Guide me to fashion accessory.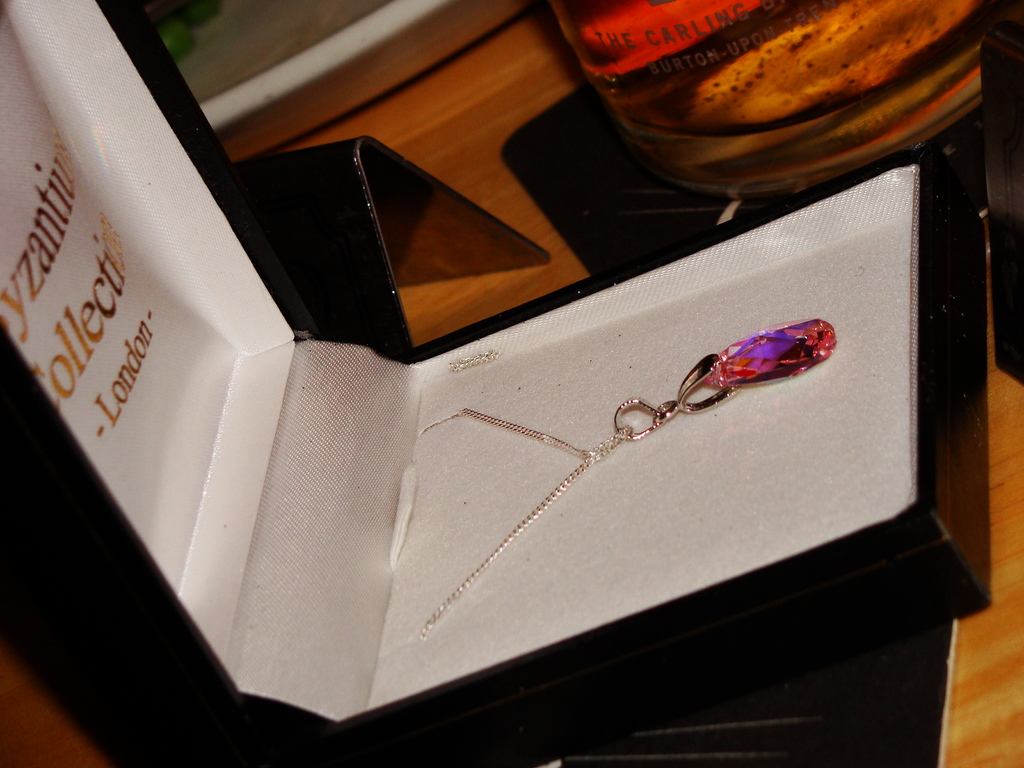
Guidance: 420/311/836/647.
